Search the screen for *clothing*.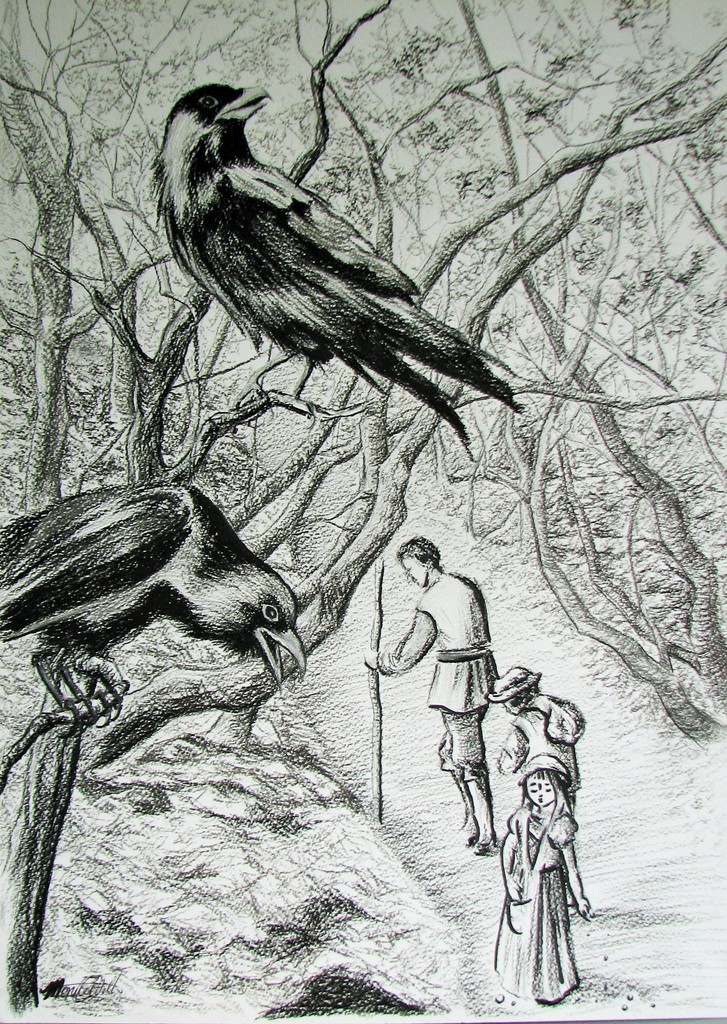
Found at 505/687/589/824.
